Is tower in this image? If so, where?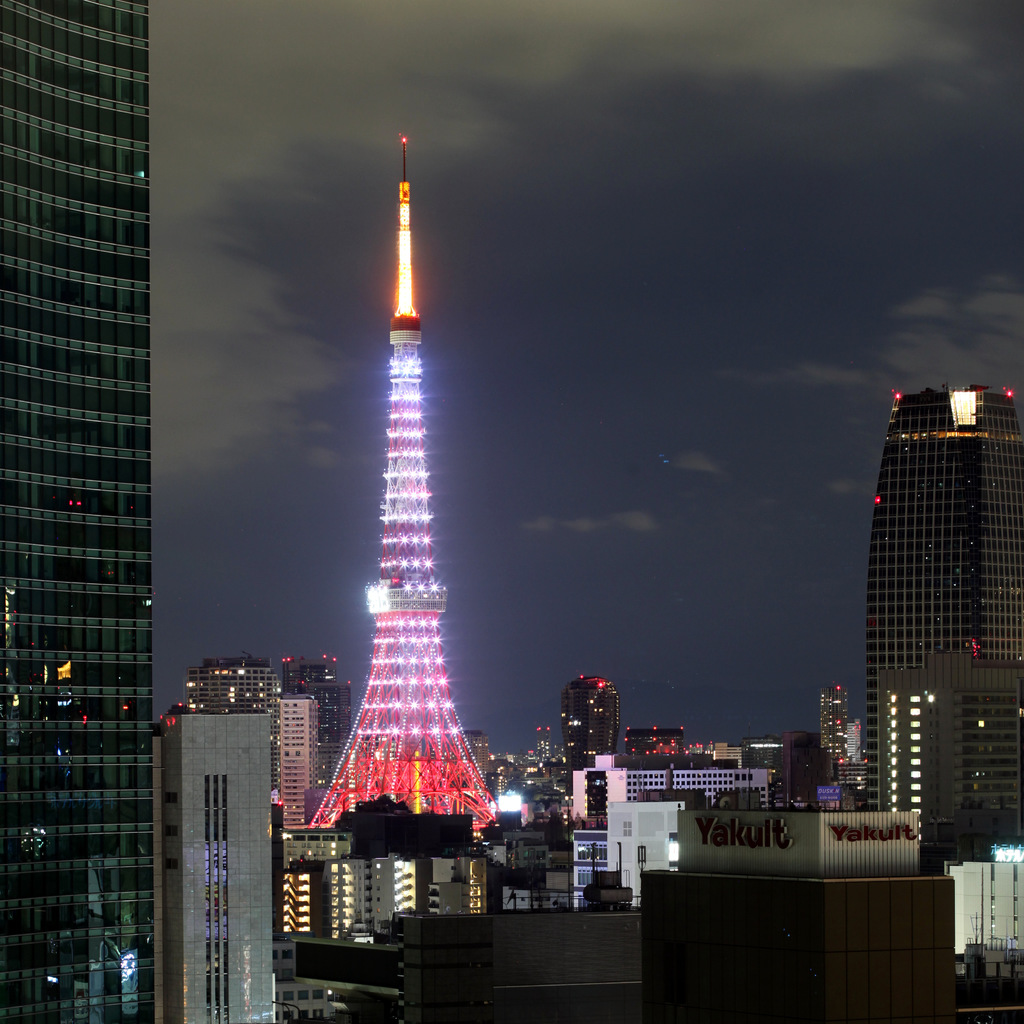
Yes, at 874,388,1023,881.
